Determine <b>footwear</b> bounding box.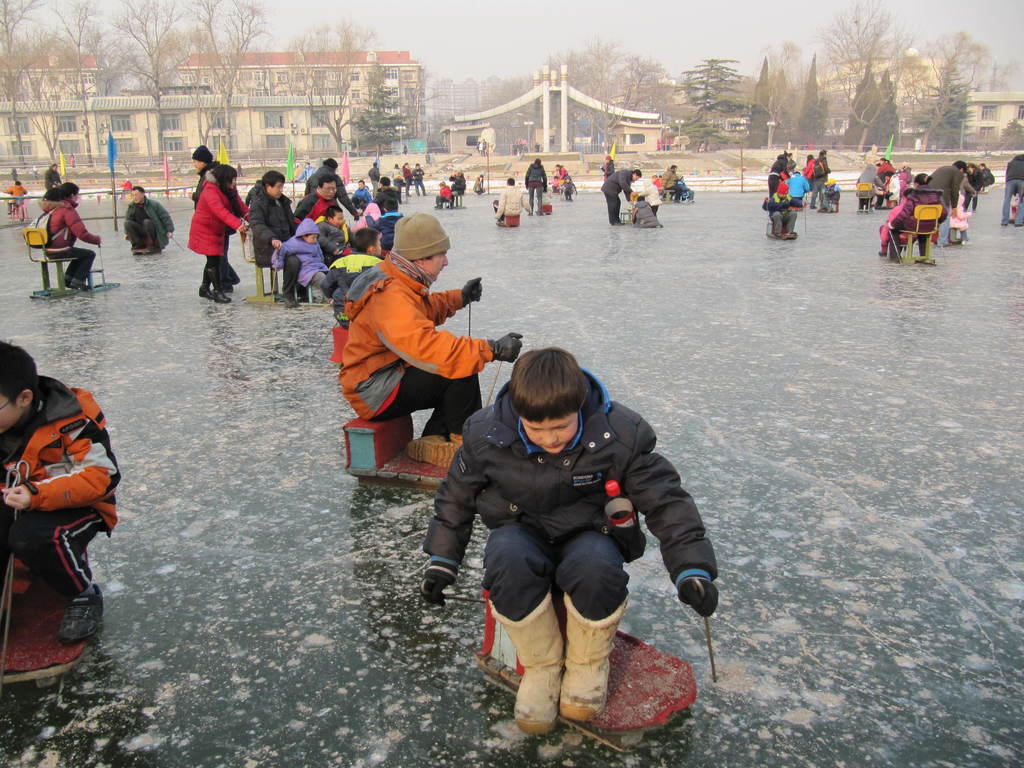
Determined: region(67, 278, 83, 296).
